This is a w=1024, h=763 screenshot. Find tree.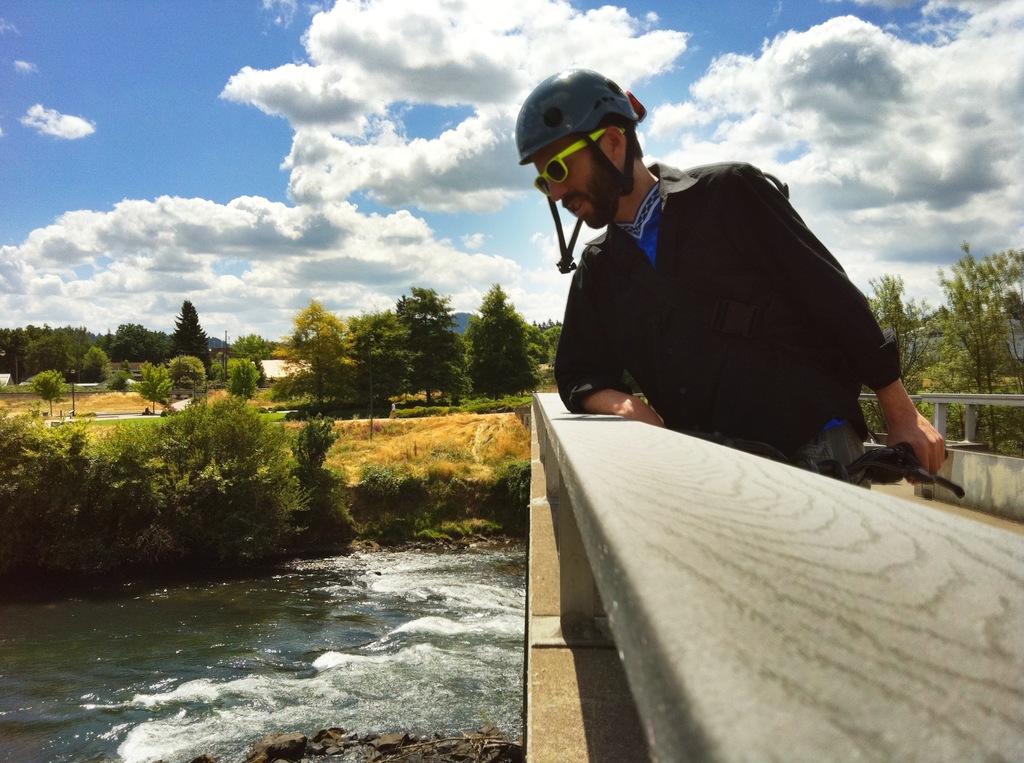
Bounding box: (225, 355, 259, 403).
